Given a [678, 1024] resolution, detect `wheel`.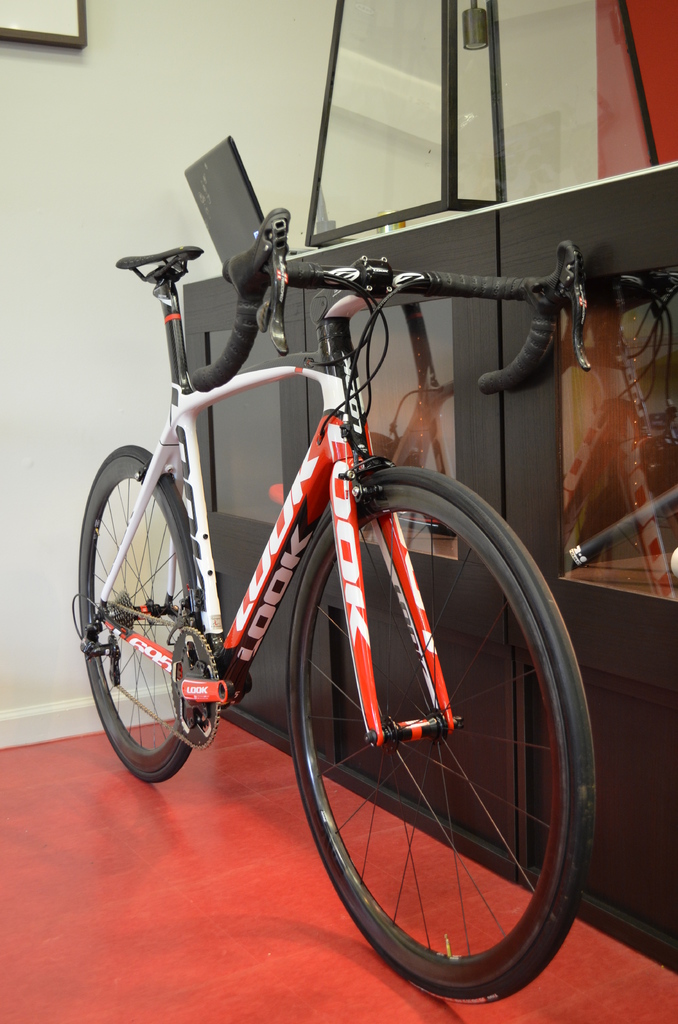
rect(77, 445, 202, 788).
